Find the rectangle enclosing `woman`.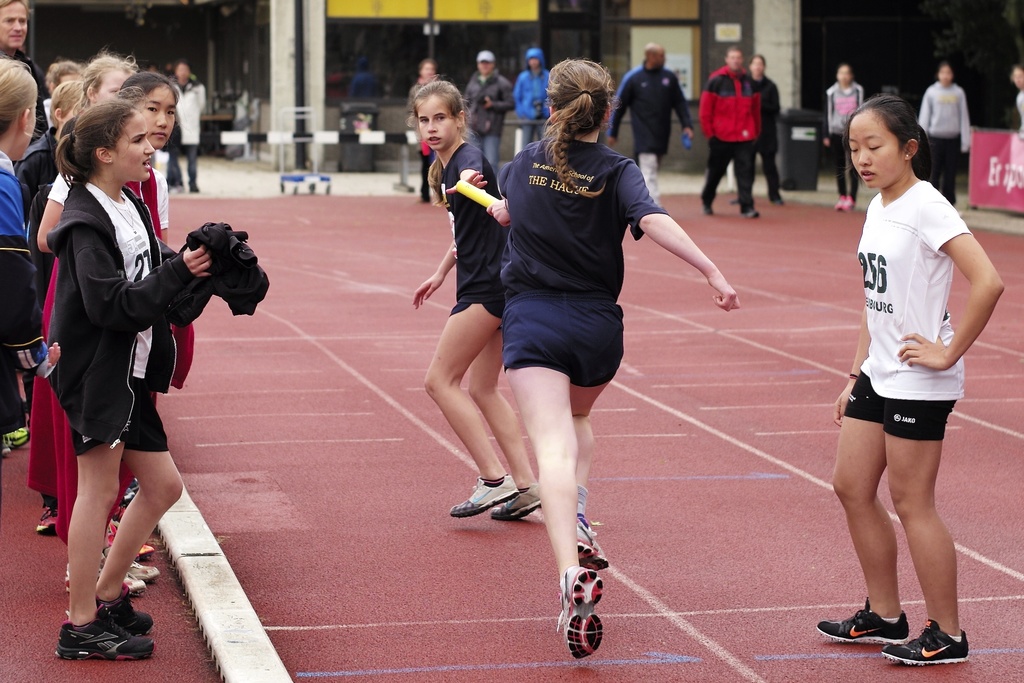
{"x1": 819, "y1": 90, "x2": 996, "y2": 661}.
